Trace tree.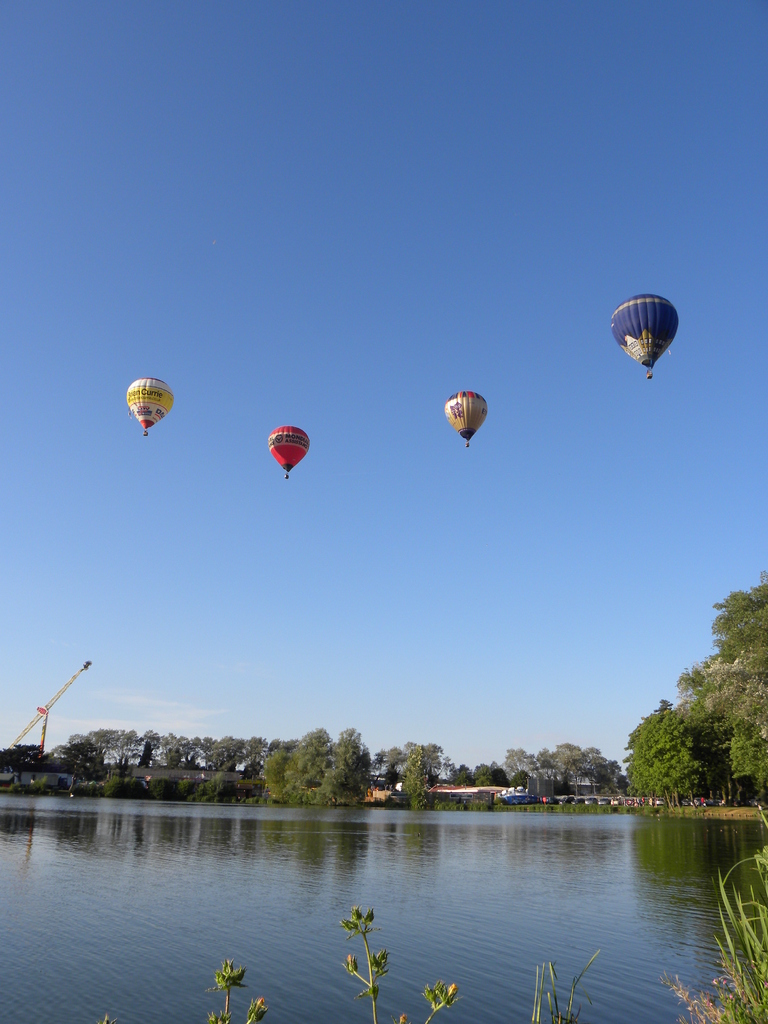
Traced to [left=680, top=575, right=767, bottom=790].
